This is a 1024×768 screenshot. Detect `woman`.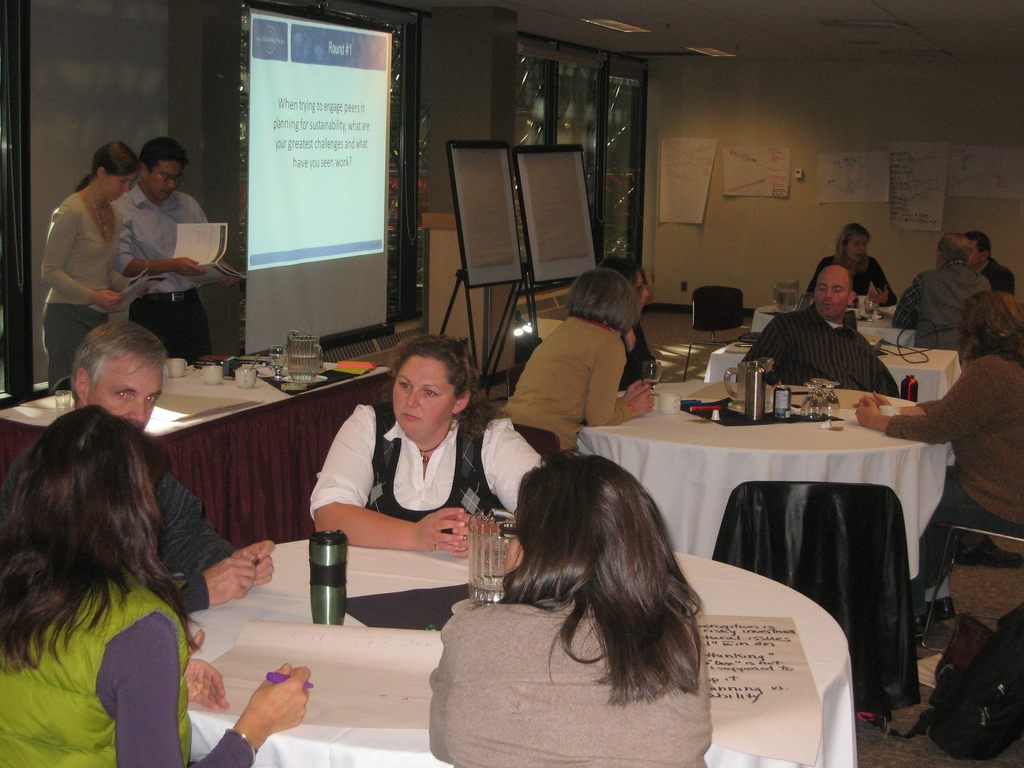
(592,252,660,388).
